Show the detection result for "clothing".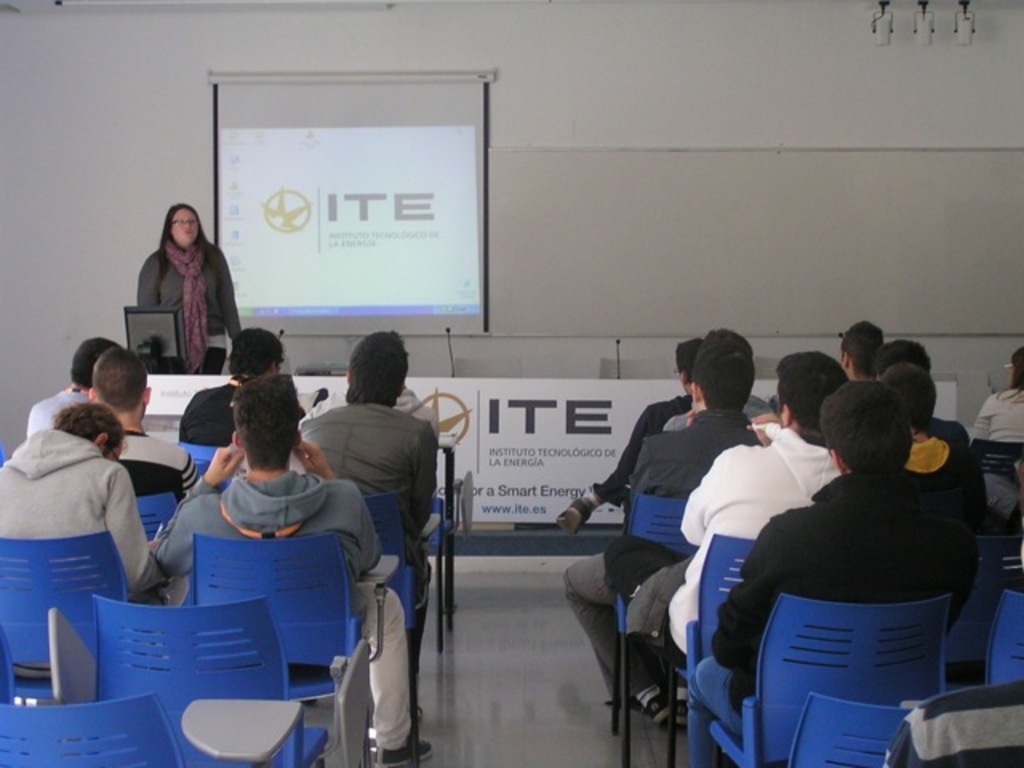
x1=0 y1=421 x2=158 y2=597.
